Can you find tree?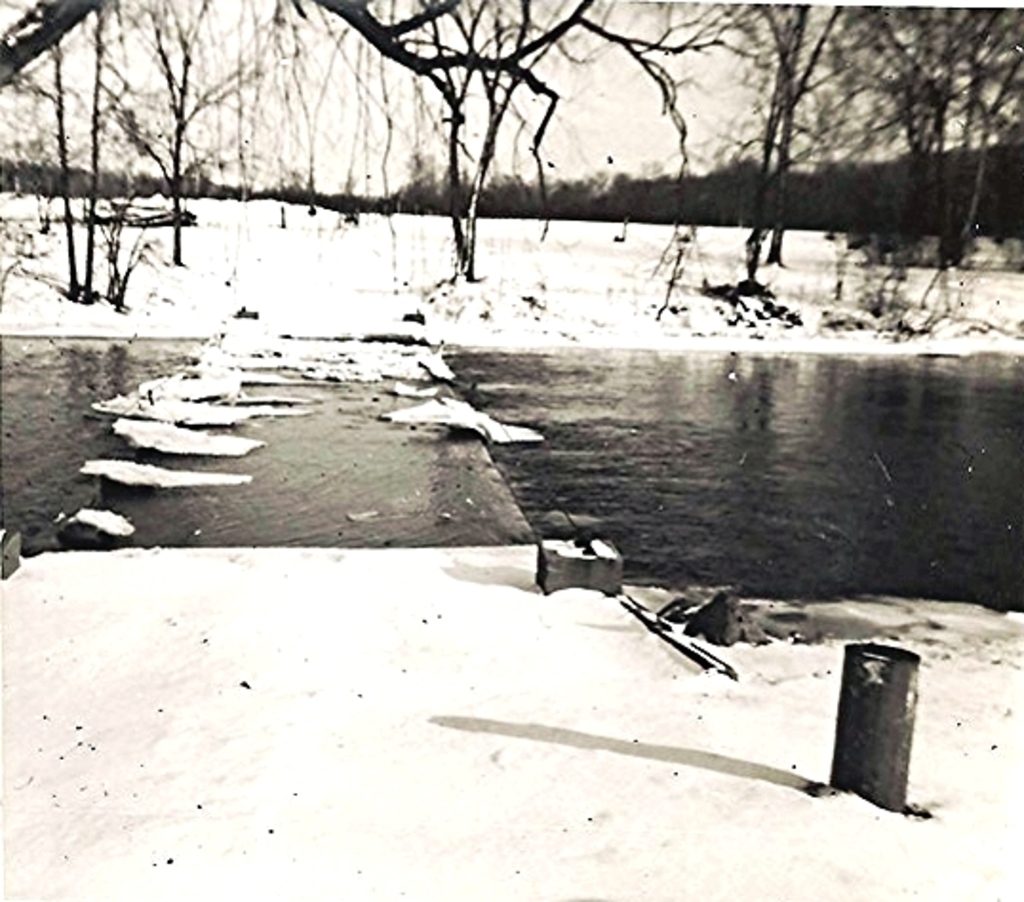
Yes, bounding box: 40:36:335:287.
